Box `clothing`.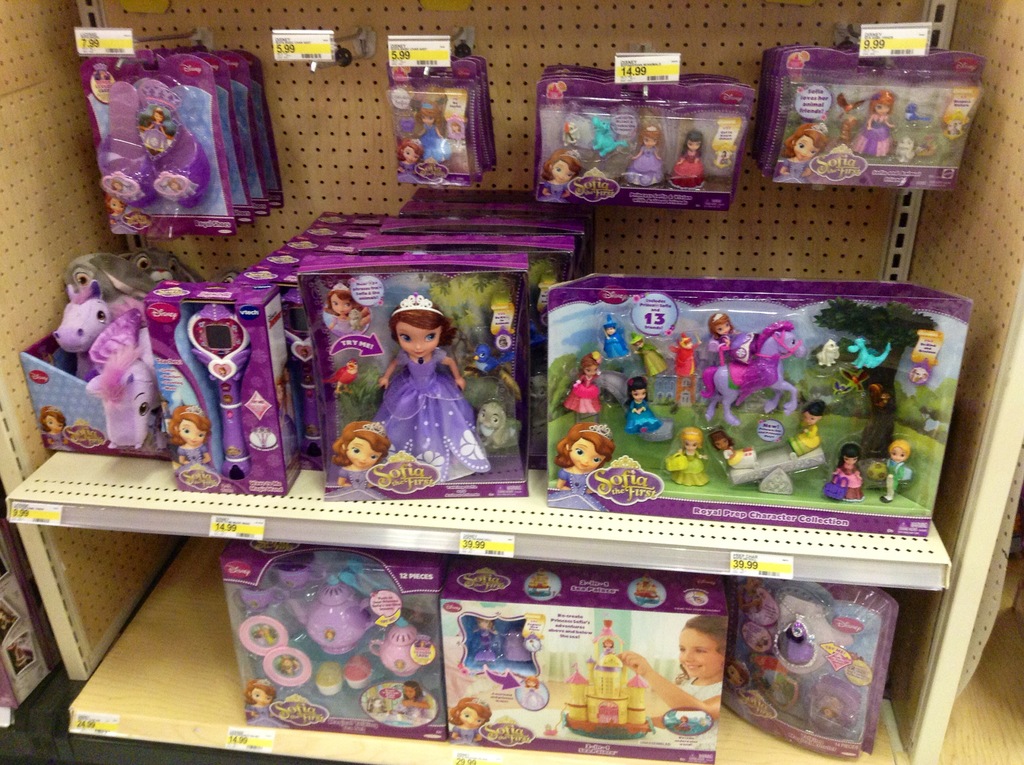
<bbox>669, 449, 708, 487</bbox>.
